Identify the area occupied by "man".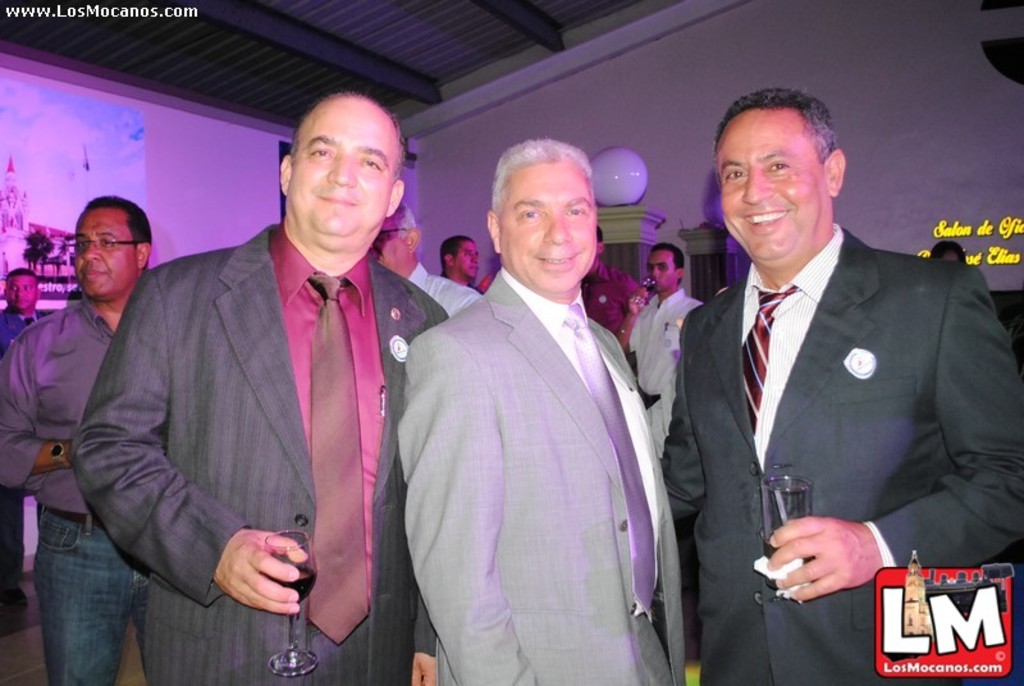
Area: crop(67, 91, 451, 685).
